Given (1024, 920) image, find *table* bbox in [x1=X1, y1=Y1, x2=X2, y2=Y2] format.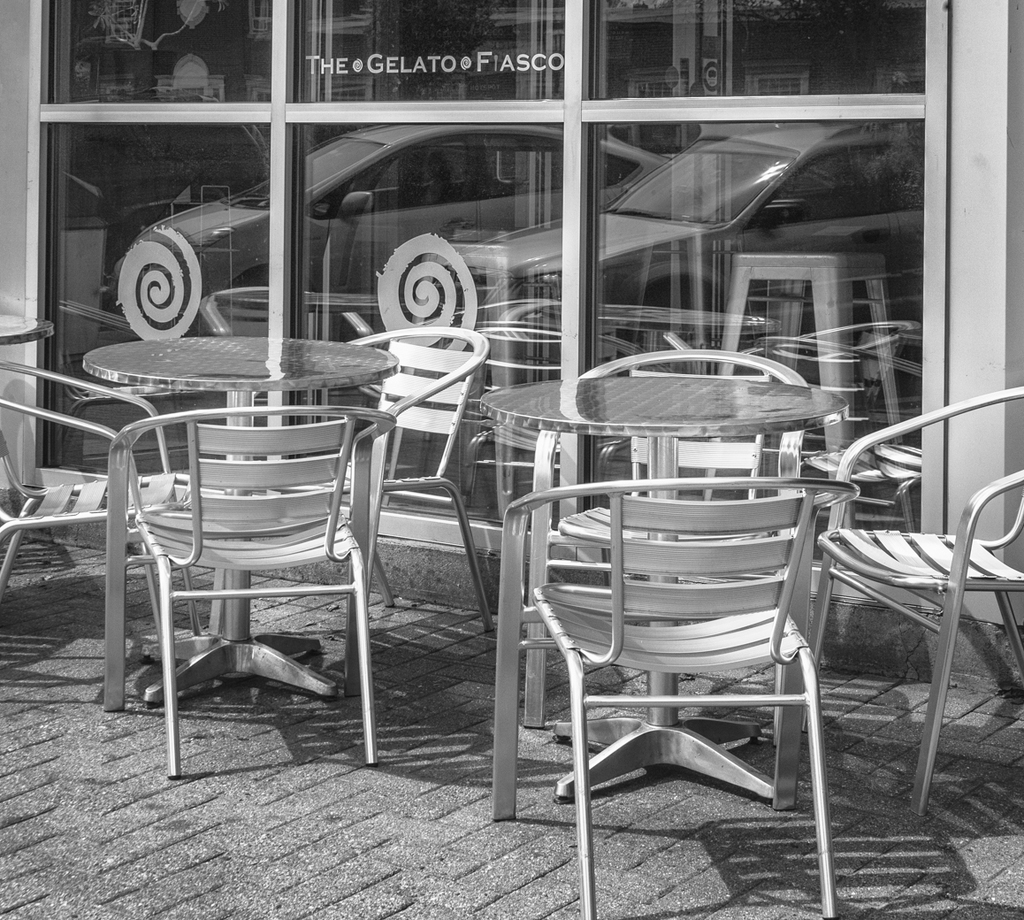
[x1=50, y1=345, x2=448, y2=737].
